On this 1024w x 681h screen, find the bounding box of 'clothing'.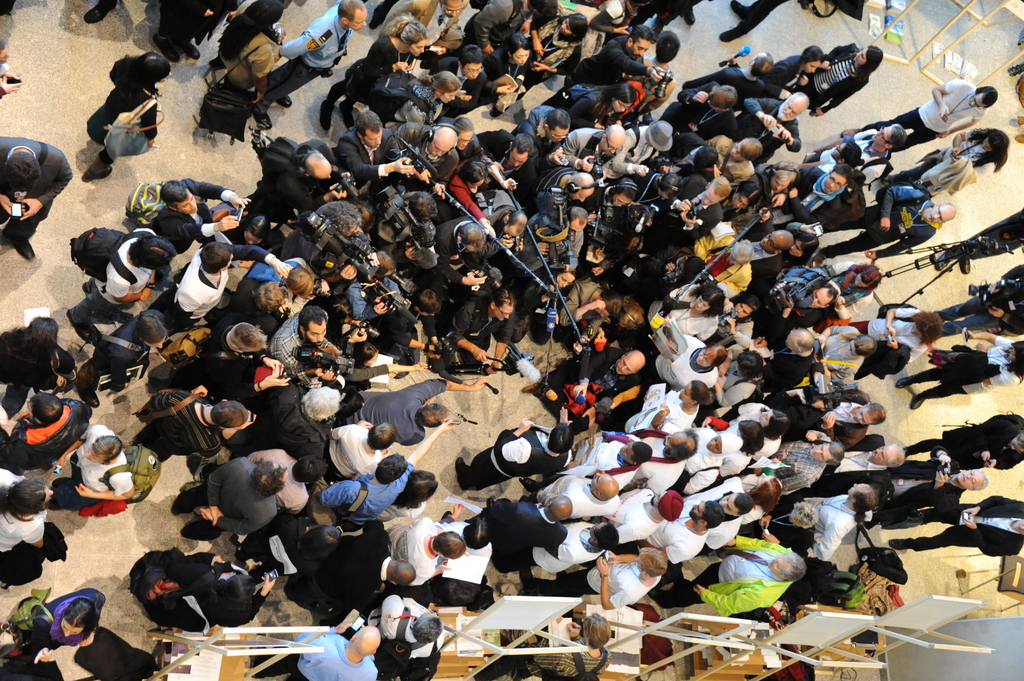
Bounding box: detection(139, 385, 224, 457).
